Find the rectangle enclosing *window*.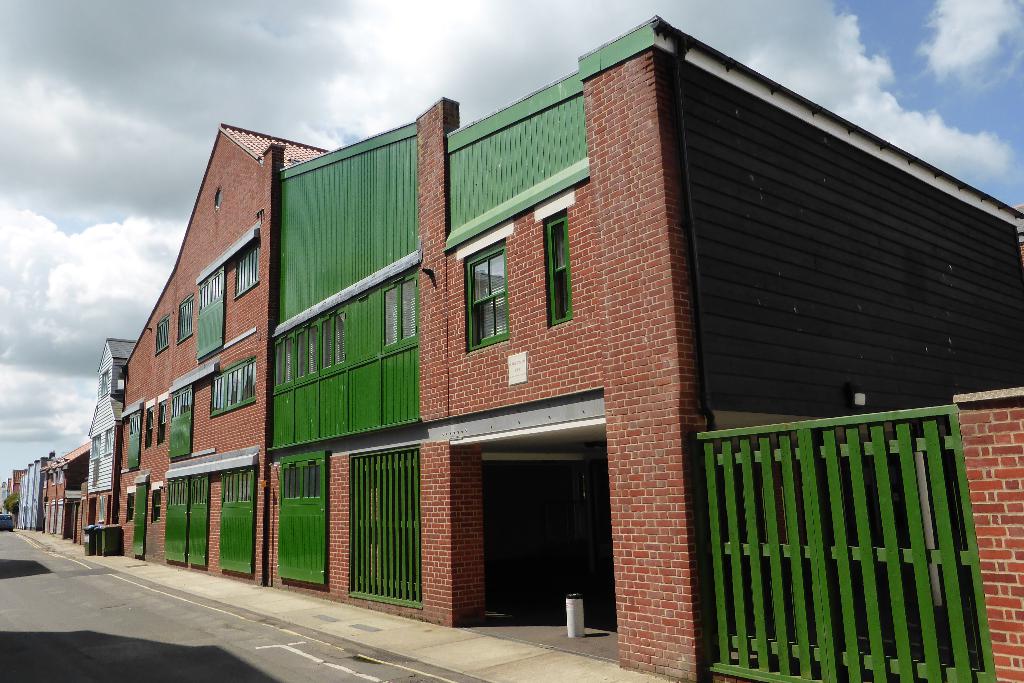
detection(295, 318, 315, 378).
